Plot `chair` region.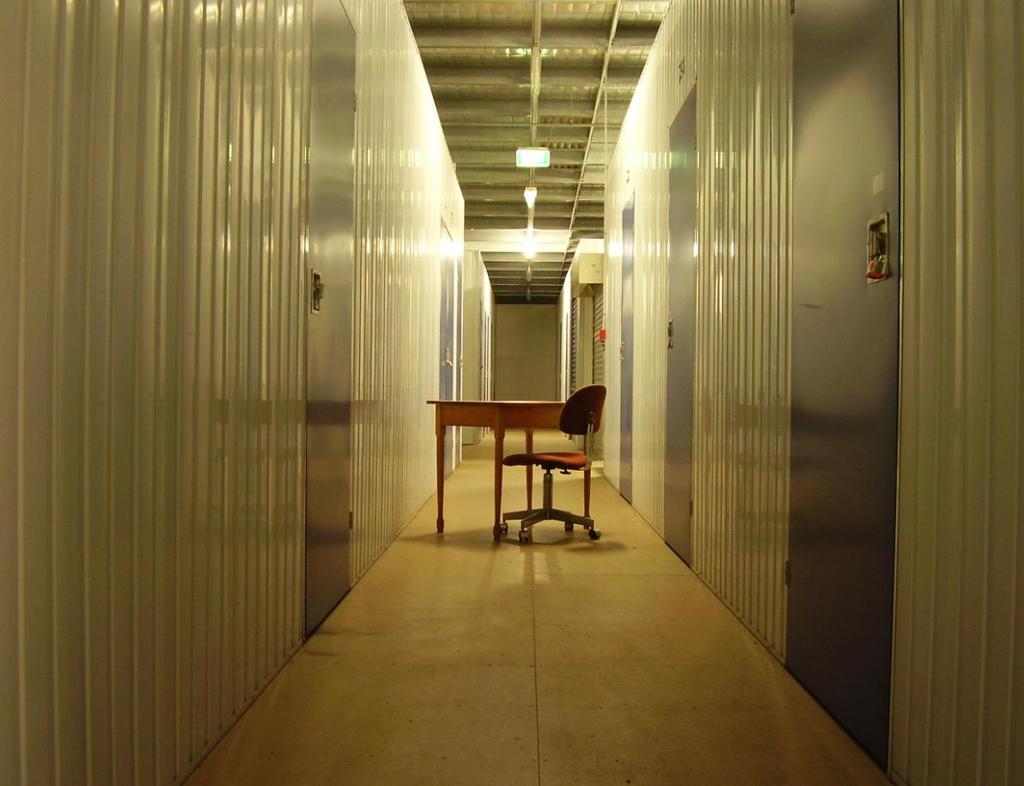
Plotted at box=[494, 382, 606, 541].
